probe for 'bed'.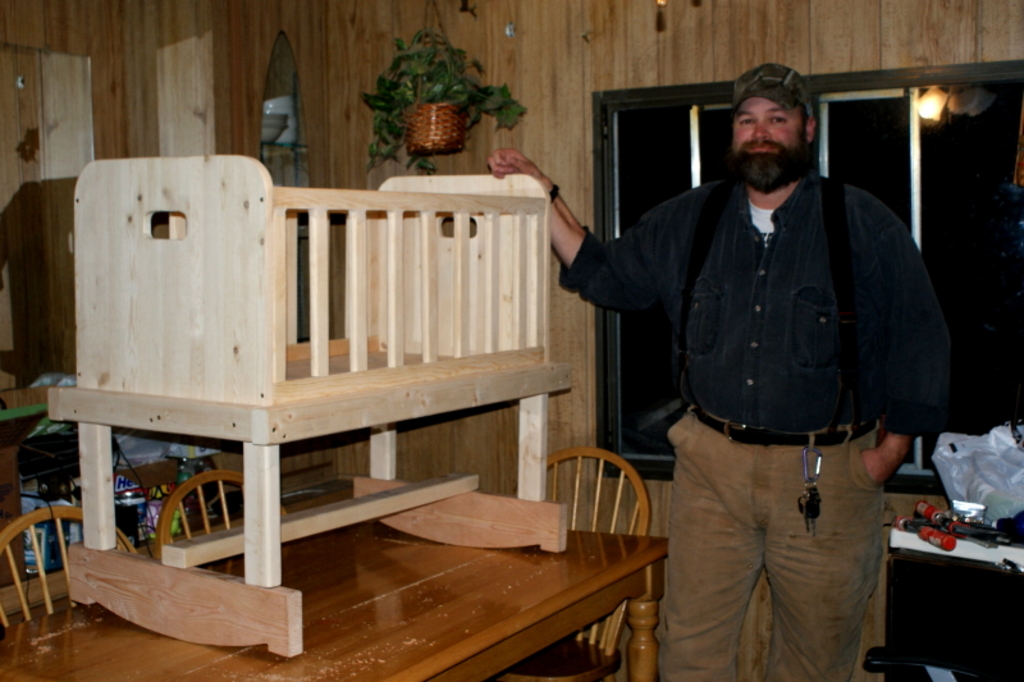
Probe result: {"x1": 868, "y1": 505, "x2": 1023, "y2": 678}.
